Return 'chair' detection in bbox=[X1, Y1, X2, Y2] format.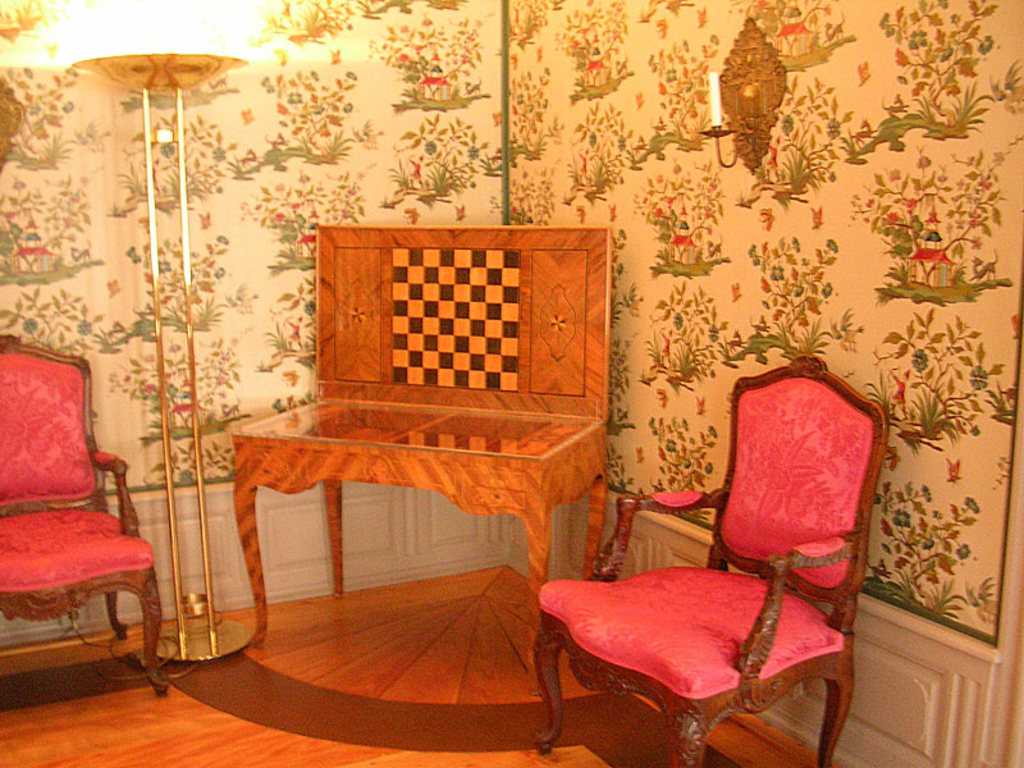
bbox=[545, 389, 881, 762].
